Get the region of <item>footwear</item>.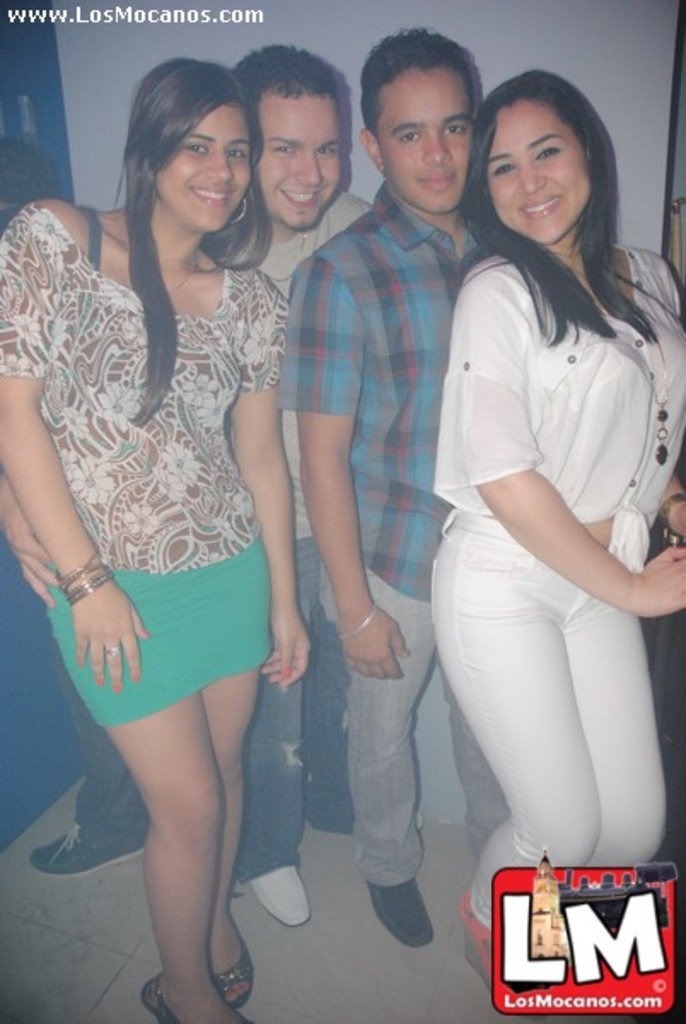
box=[246, 864, 311, 927].
